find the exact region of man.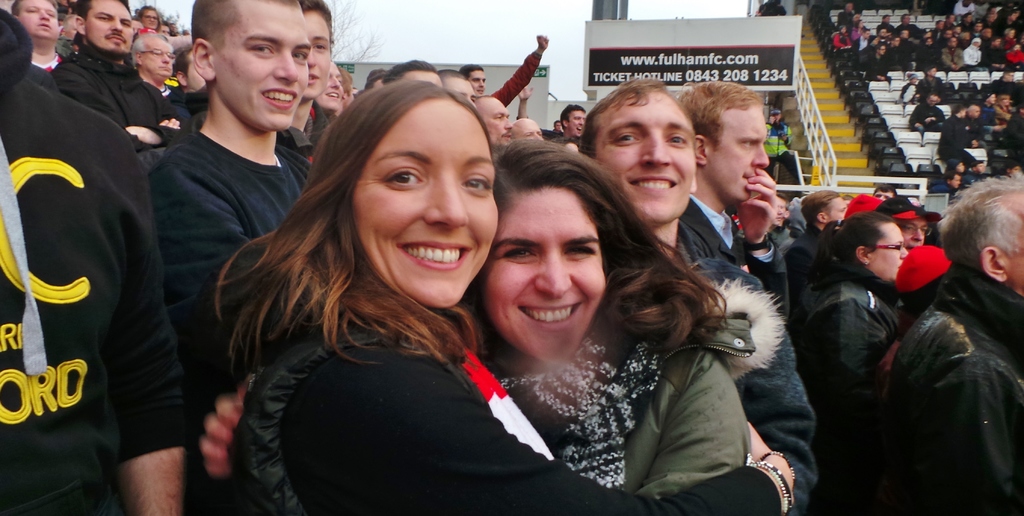
Exact region: bbox(143, 0, 332, 429).
